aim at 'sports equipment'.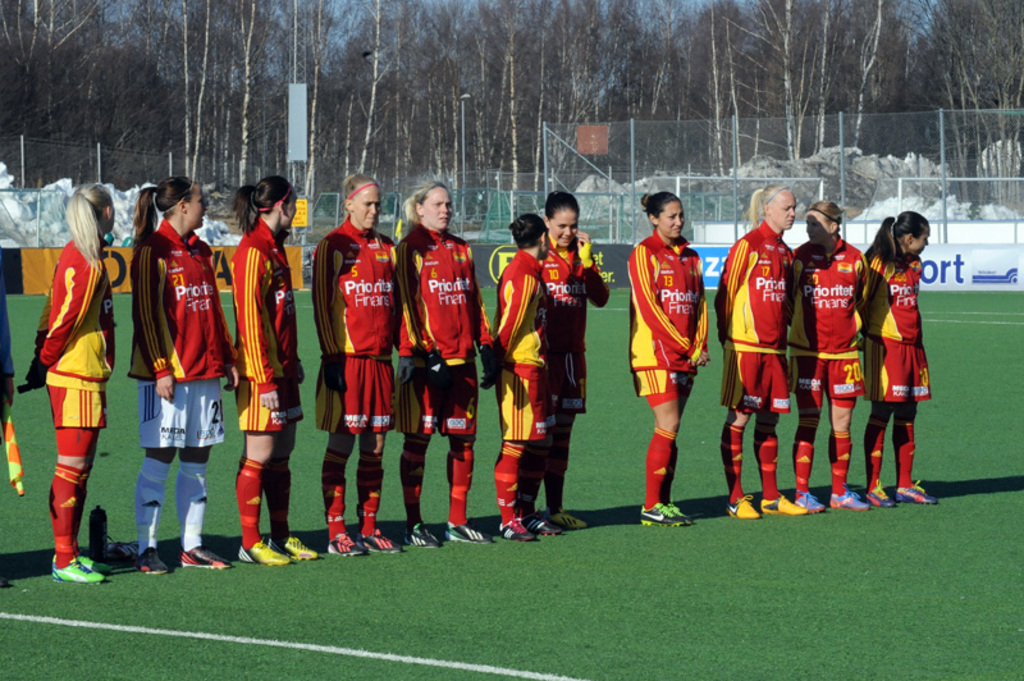
Aimed at <region>264, 534, 329, 558</region>.
